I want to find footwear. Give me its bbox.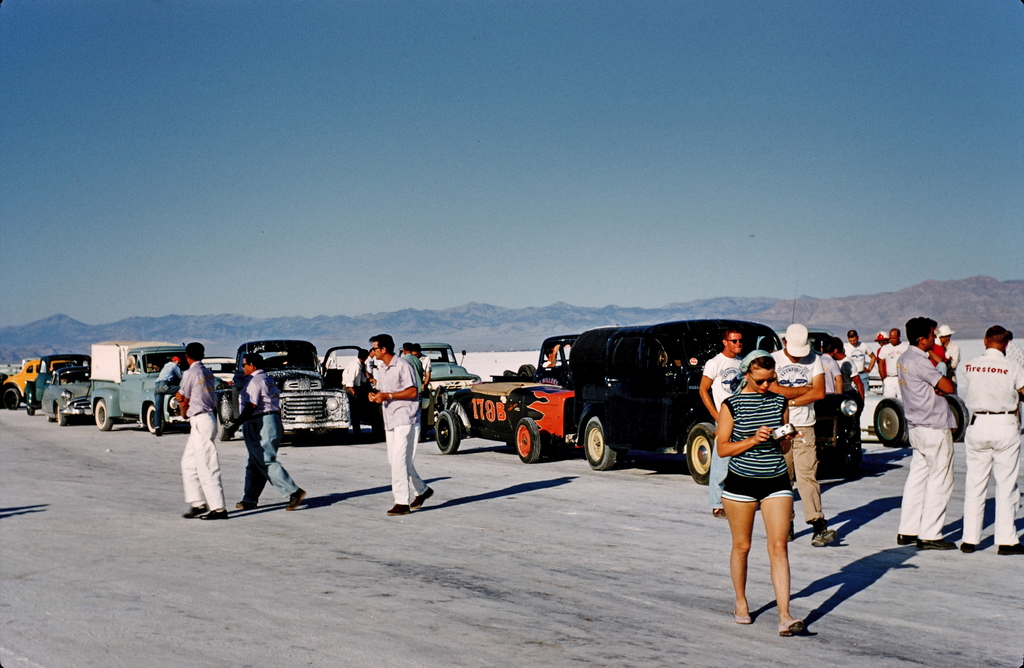
BBox(287, 486, 308, 511).
